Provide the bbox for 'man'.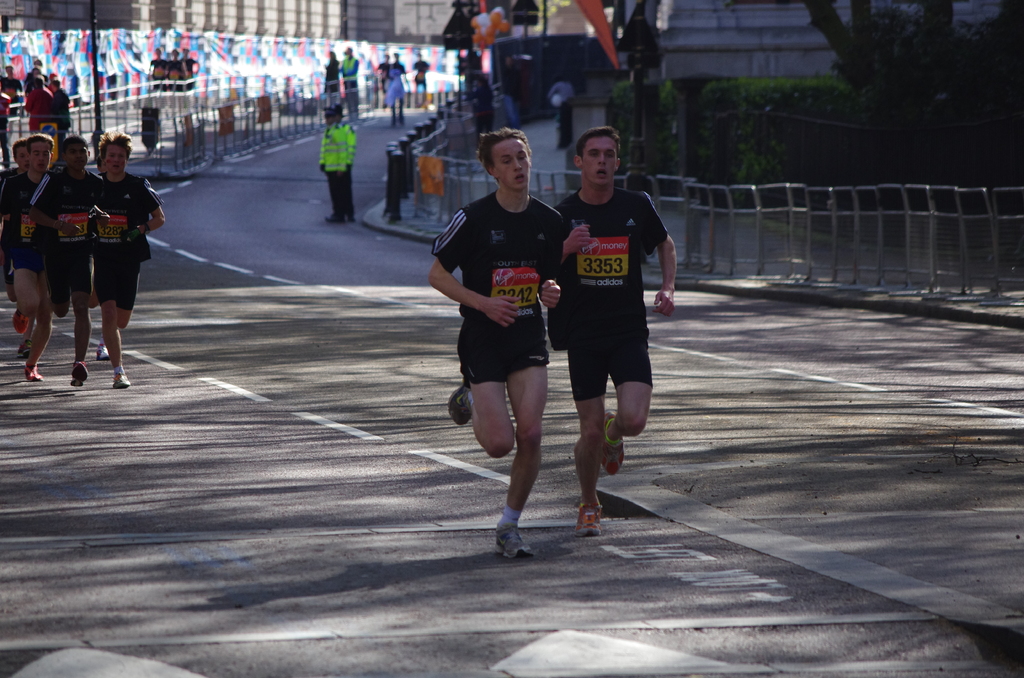
bbox(337, 44, 362, 111).
